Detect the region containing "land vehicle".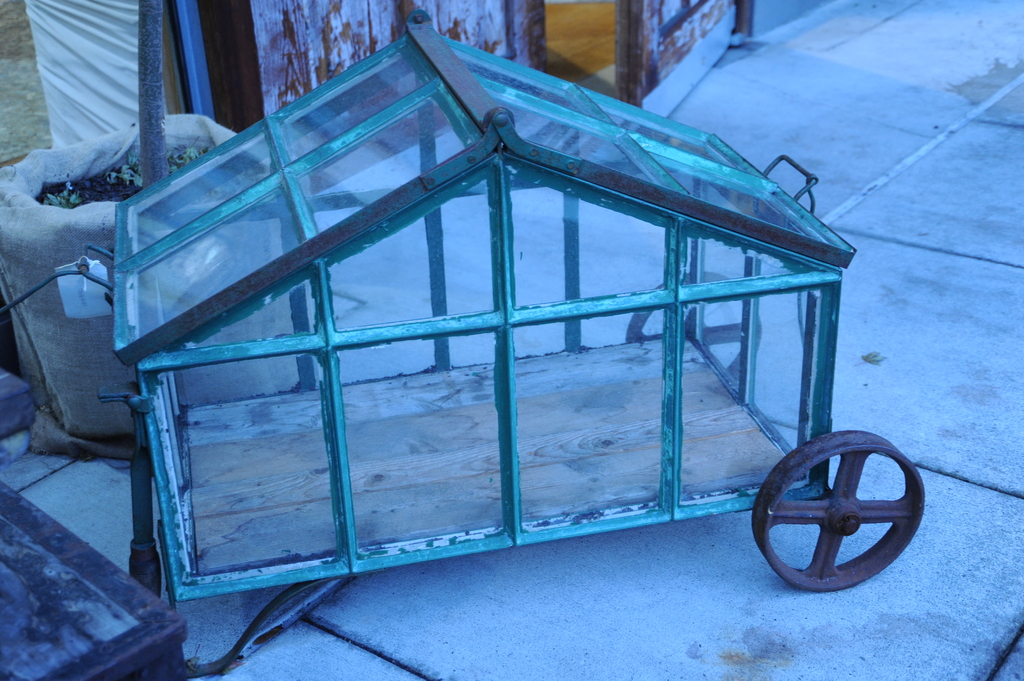
48,22,929,662.
